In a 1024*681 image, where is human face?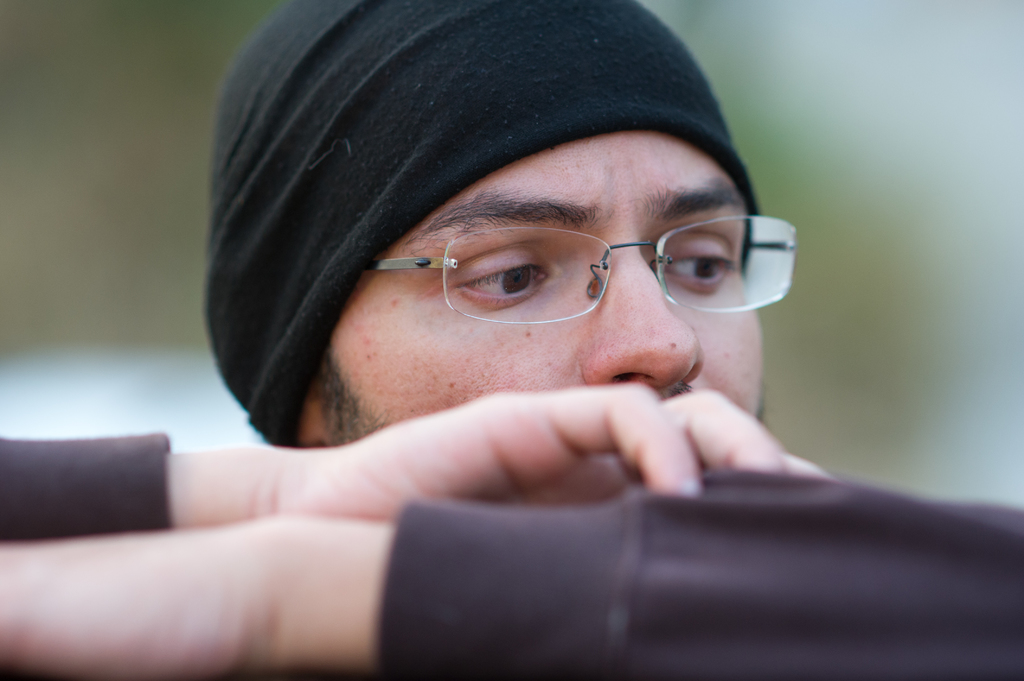
(320,132,767,444).
